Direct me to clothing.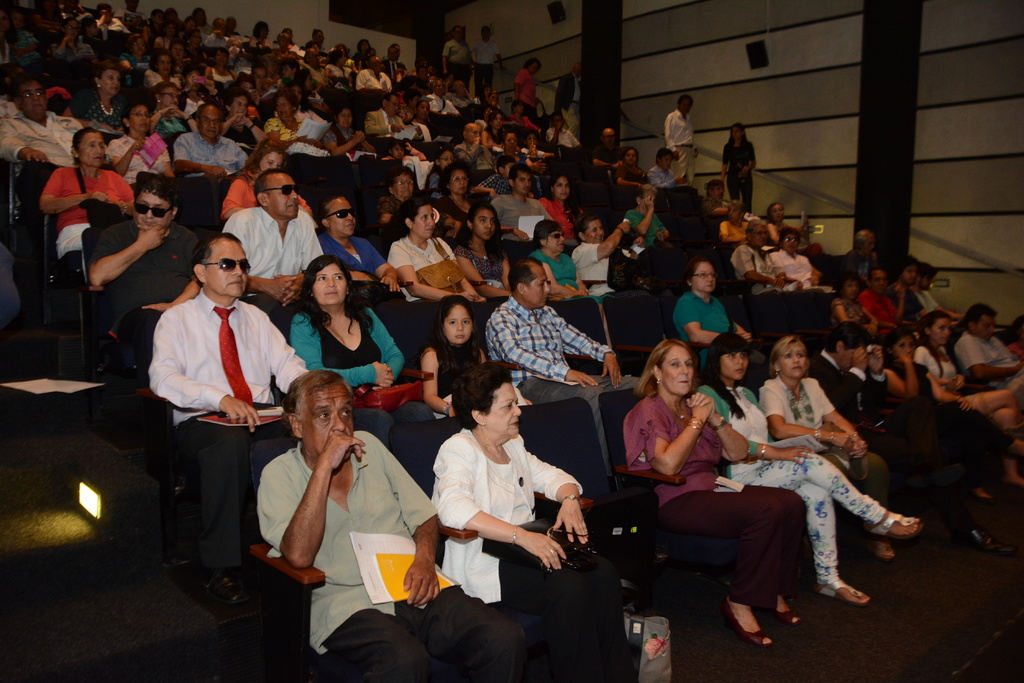
Direction: [627, 213, 657, 250].
